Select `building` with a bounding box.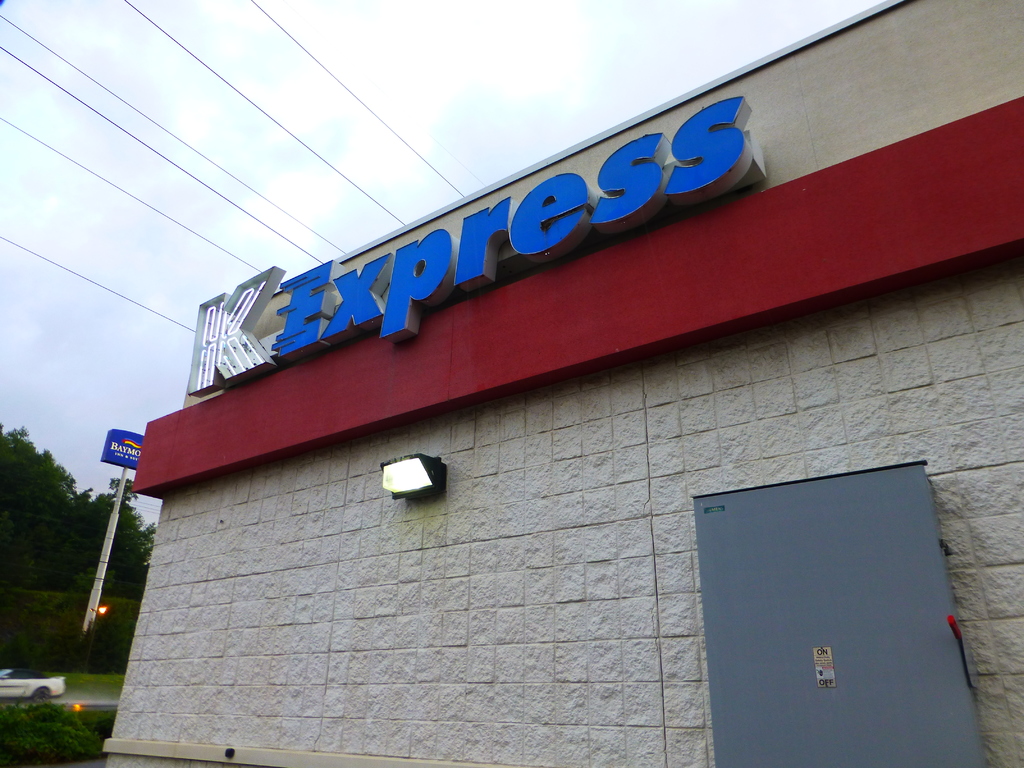
crop(103, 0, 1023, 767).
